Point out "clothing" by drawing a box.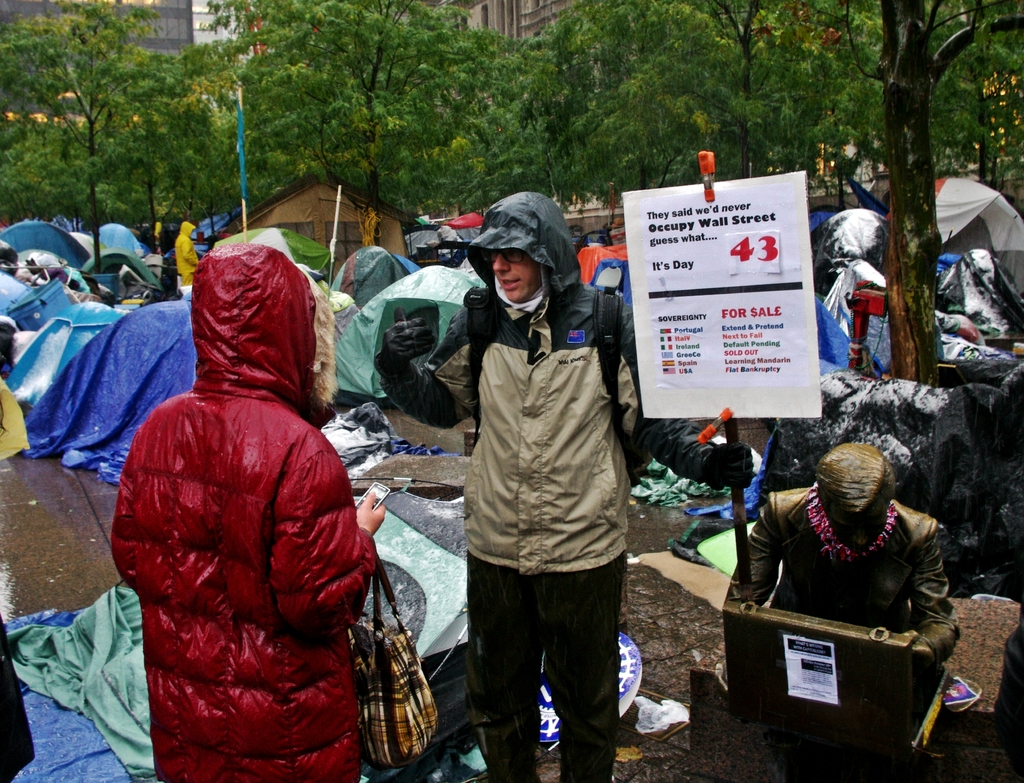
[left=104, top=234, right=378, bottom=782].
